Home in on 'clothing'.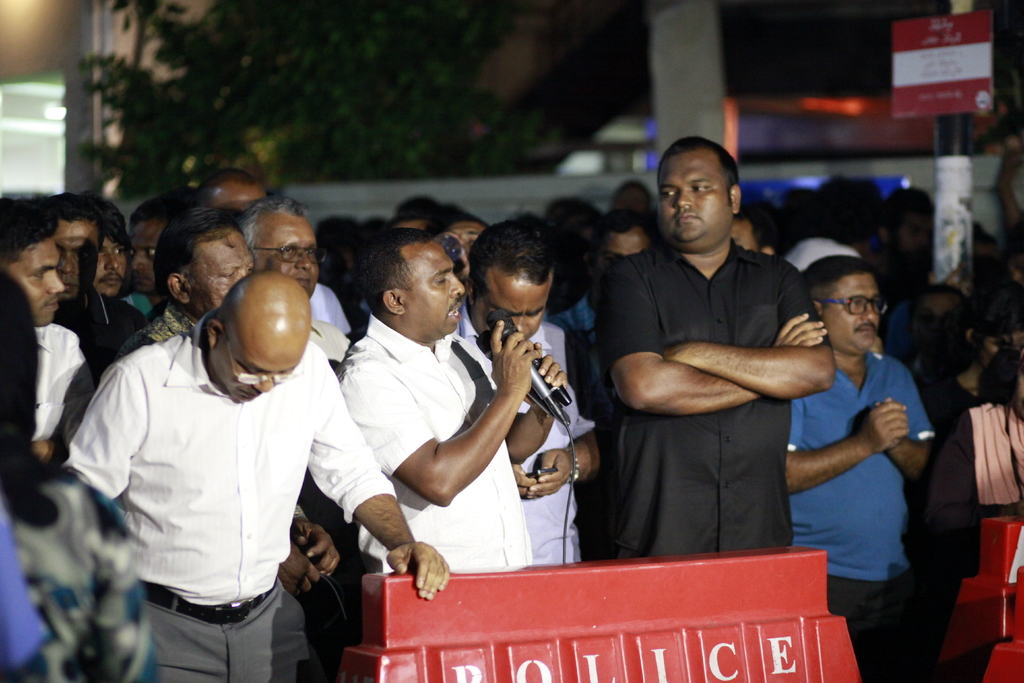
Homed in at [100, 306, 207, 373].
